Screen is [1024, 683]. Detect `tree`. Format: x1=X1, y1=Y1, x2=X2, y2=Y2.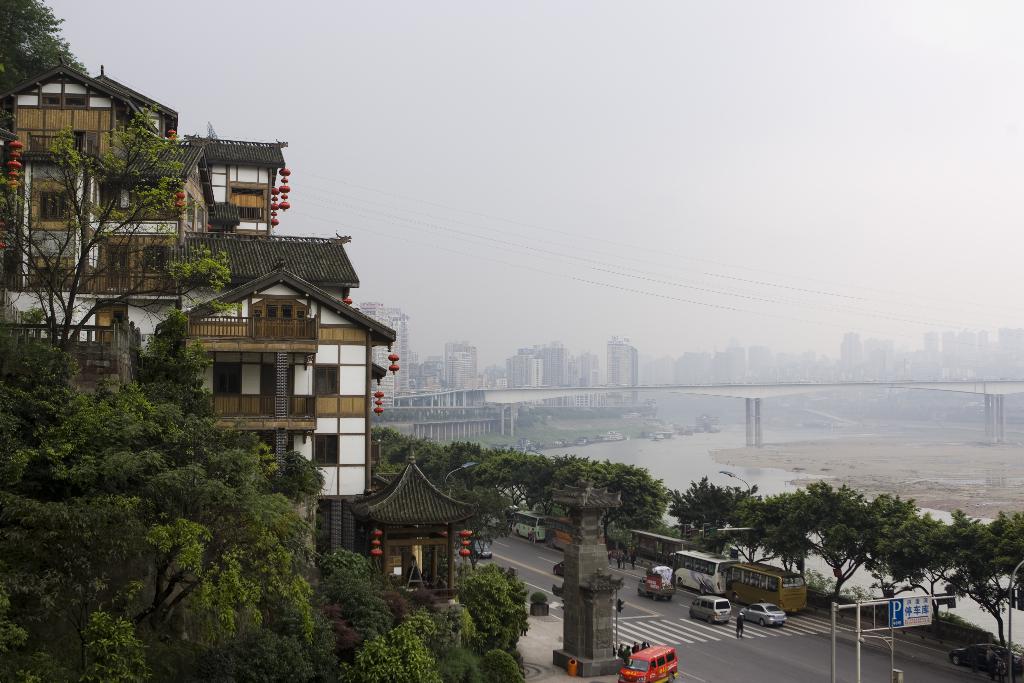
x1=956, y1=514, x2=1008, y2=650.
